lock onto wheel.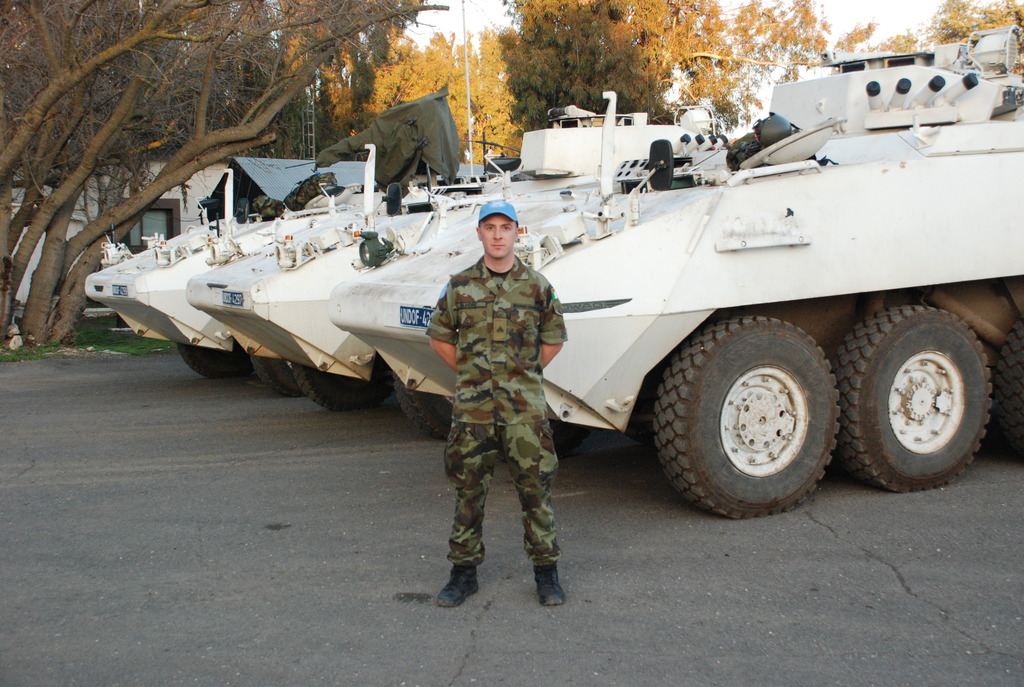
Locked: (179, 345, 253, 377).
